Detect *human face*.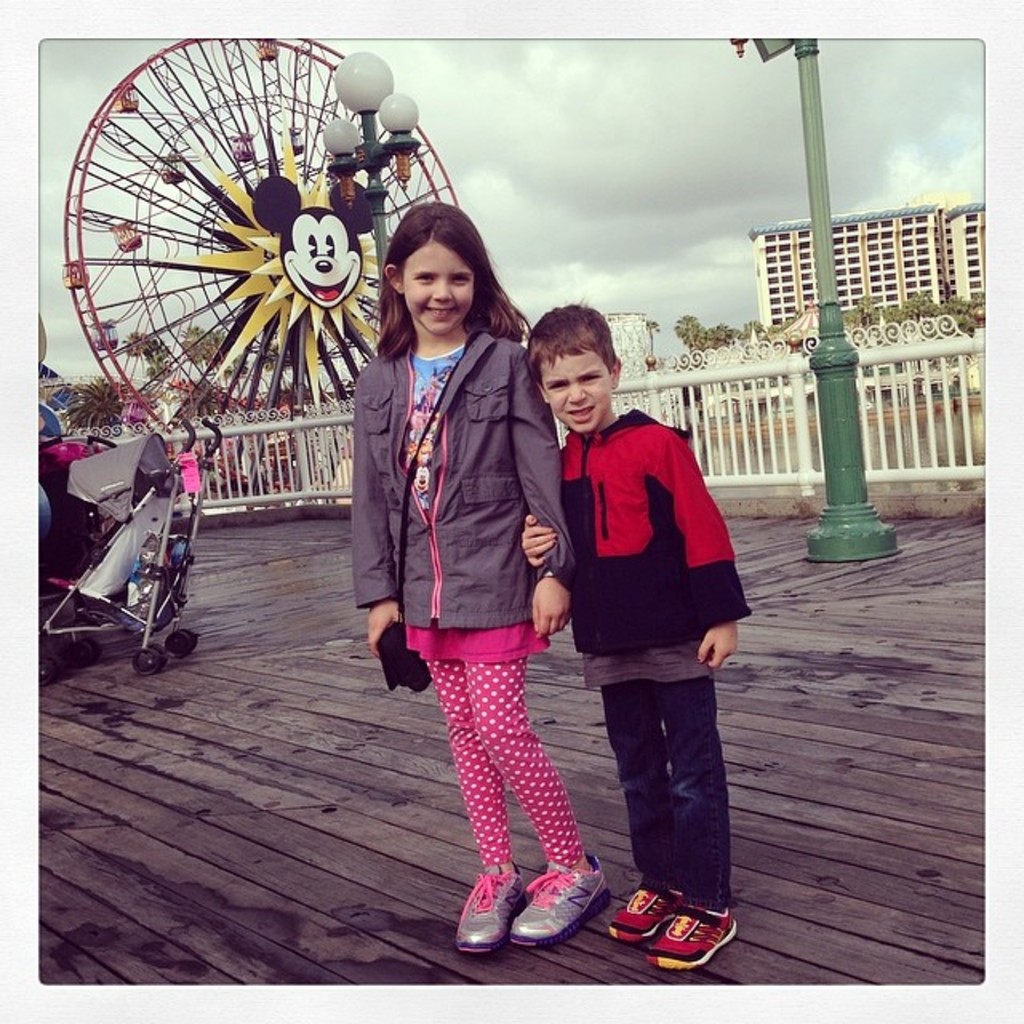
Detected at {"left": 544, "top": 349, "right": 613, "bottom": 430}.
